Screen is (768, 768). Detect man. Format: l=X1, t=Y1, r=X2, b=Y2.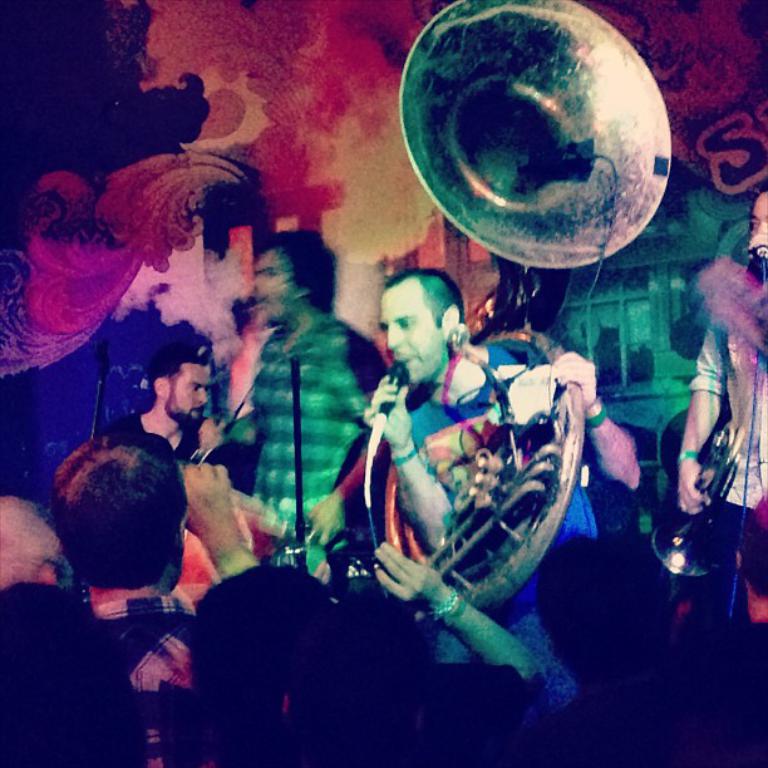
l=361, t=251, r=632, b=767.
